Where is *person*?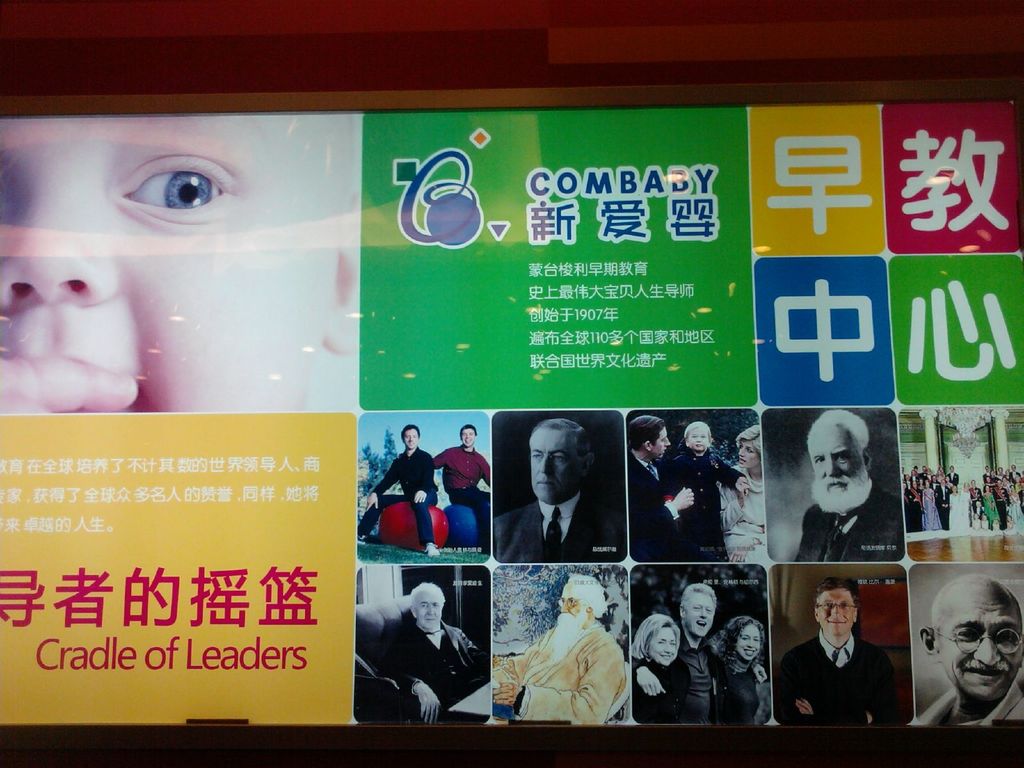
(x1=634, y1=612, x2=690, y2=724).
